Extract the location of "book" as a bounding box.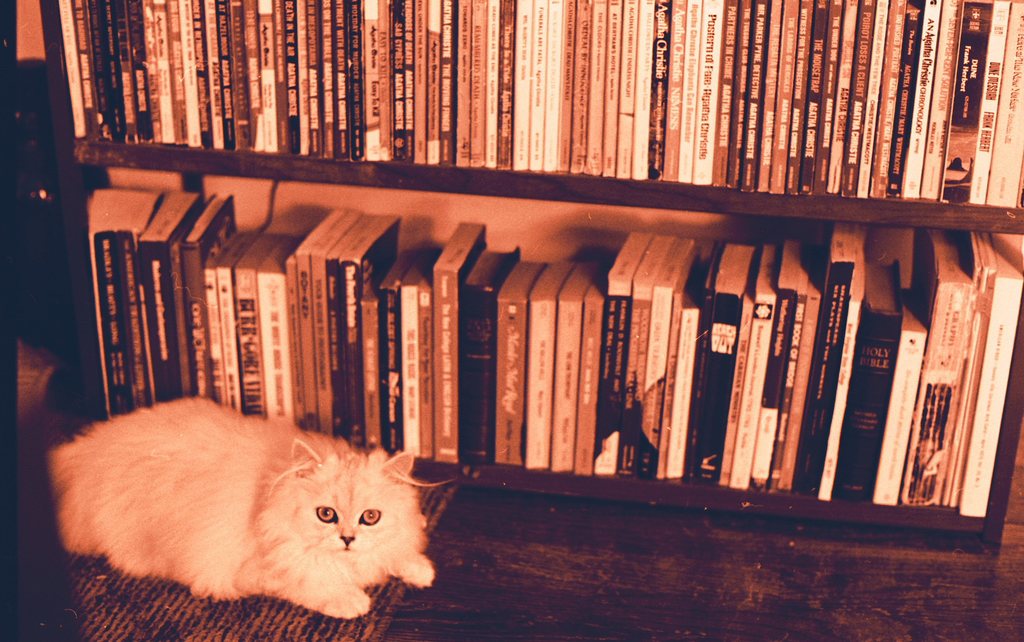
rect(870, 311, 922, 504).
